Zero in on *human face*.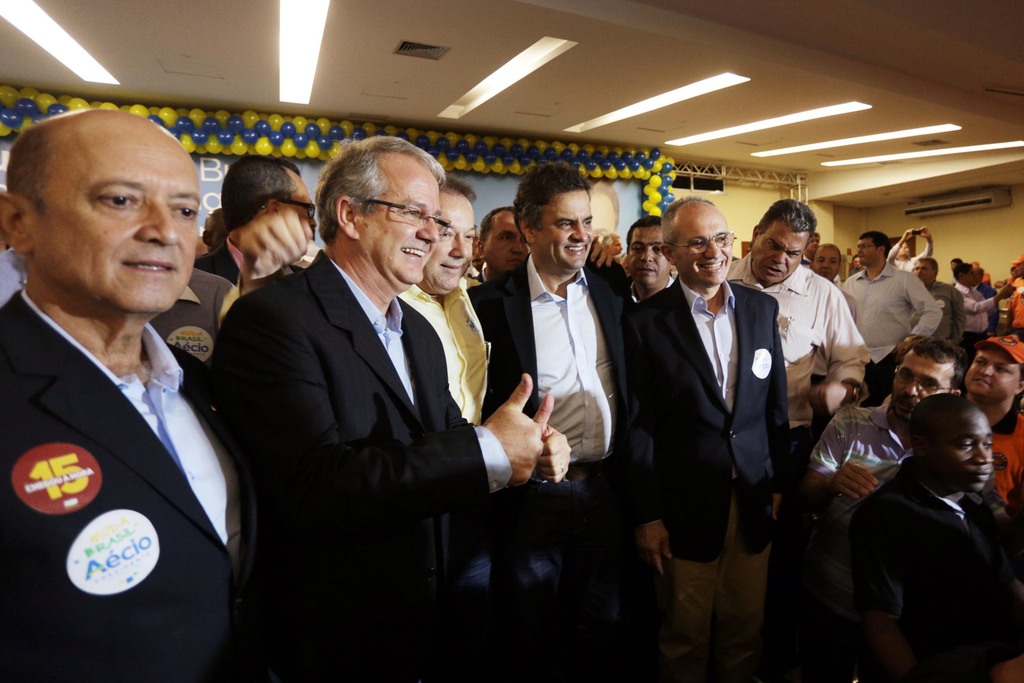
Zeroed in: [left=891, top=346, right=950, bottom=422].
